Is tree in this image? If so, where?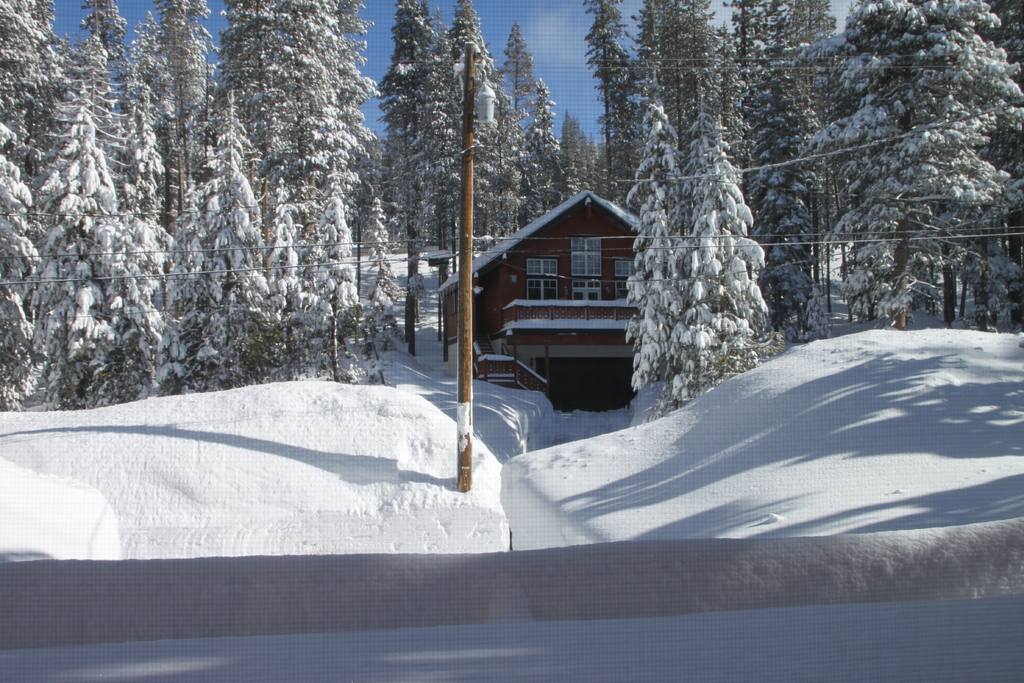
Yes, at rect(572, 109, 615, 195).
